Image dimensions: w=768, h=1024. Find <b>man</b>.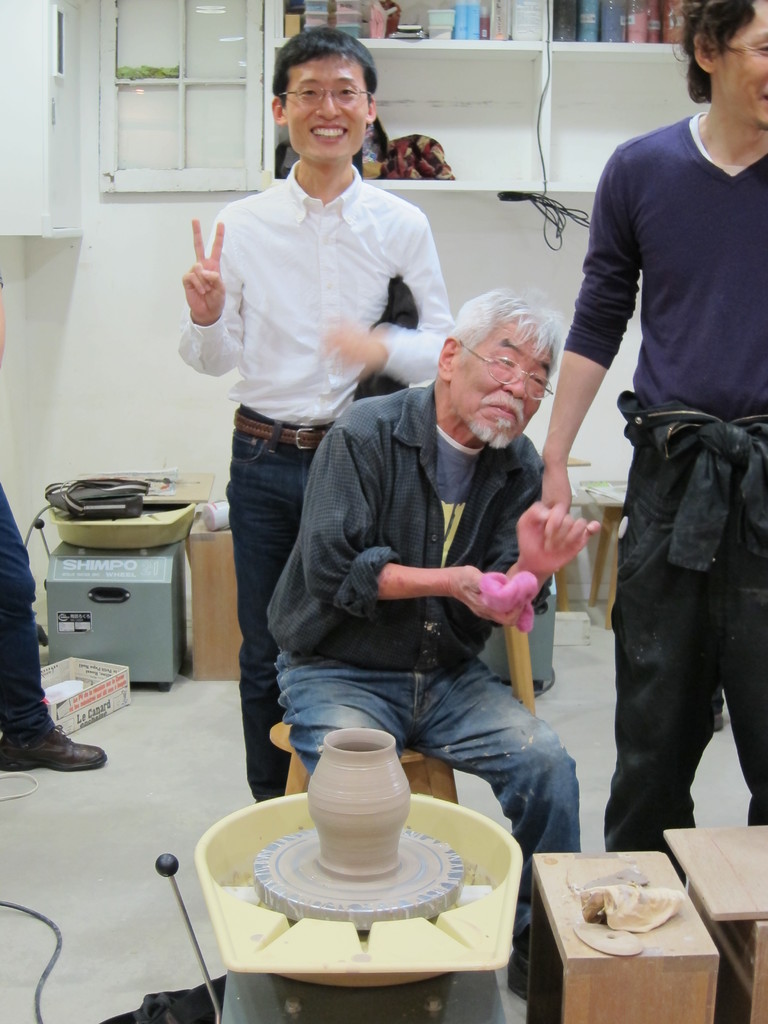
Rect(550, 0, 763, 890).
